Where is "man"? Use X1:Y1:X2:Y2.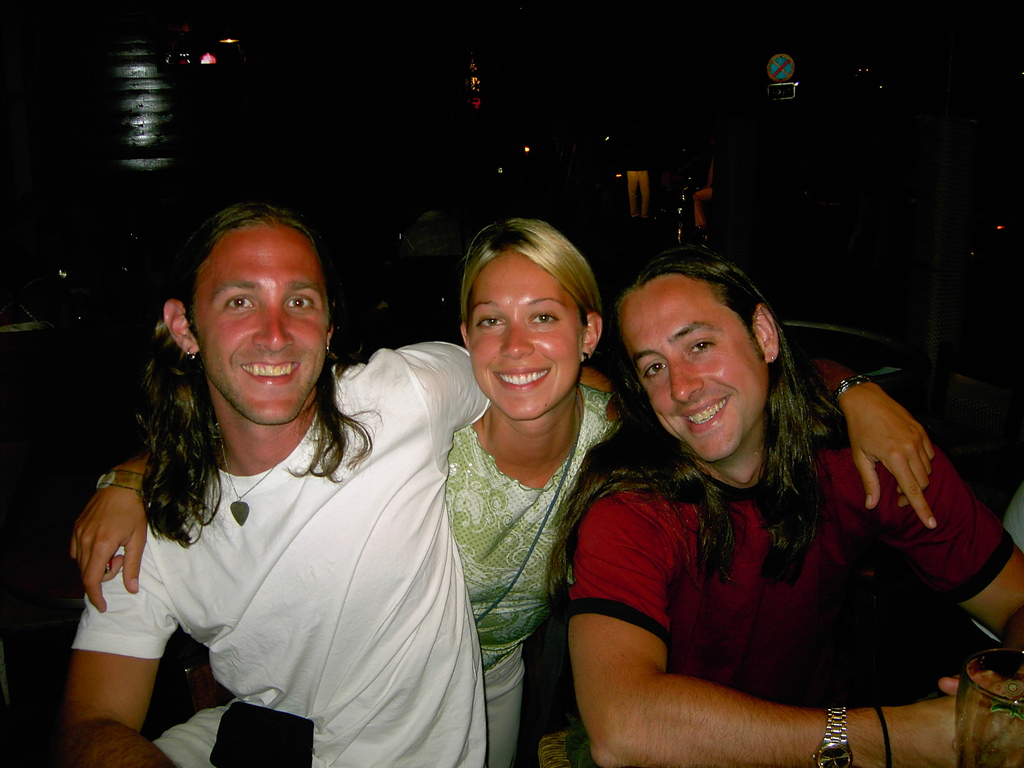
66:204:626:767.
